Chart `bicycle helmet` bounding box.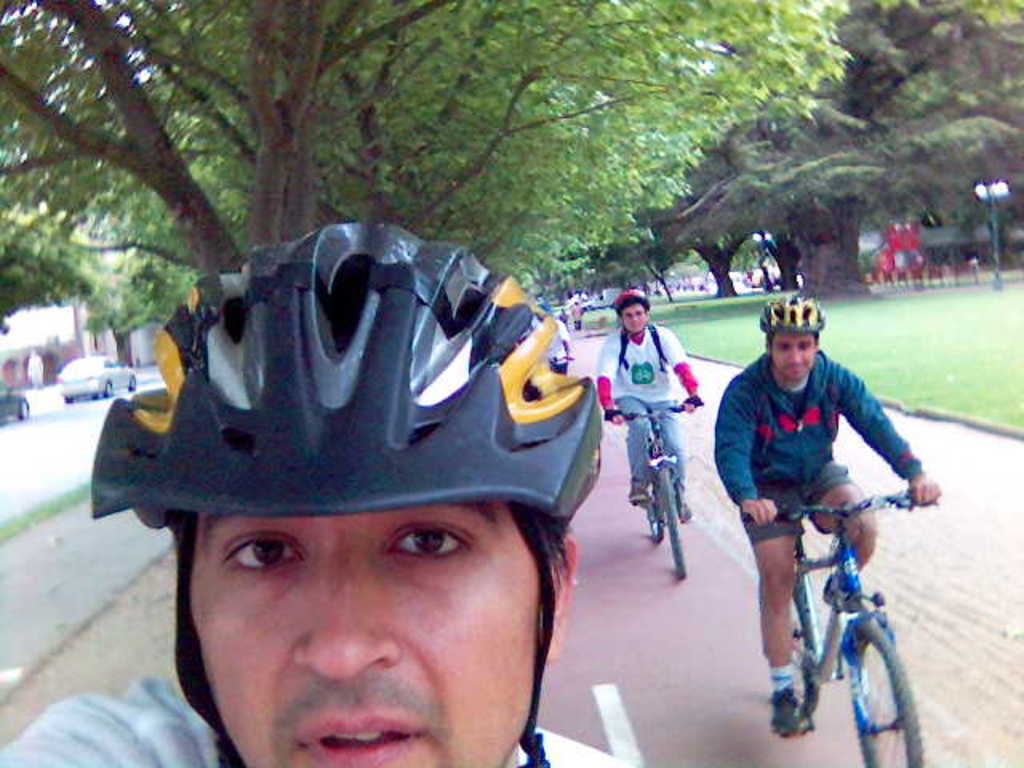
Charted: [left=106, top=210, right=602, bottom=515].
